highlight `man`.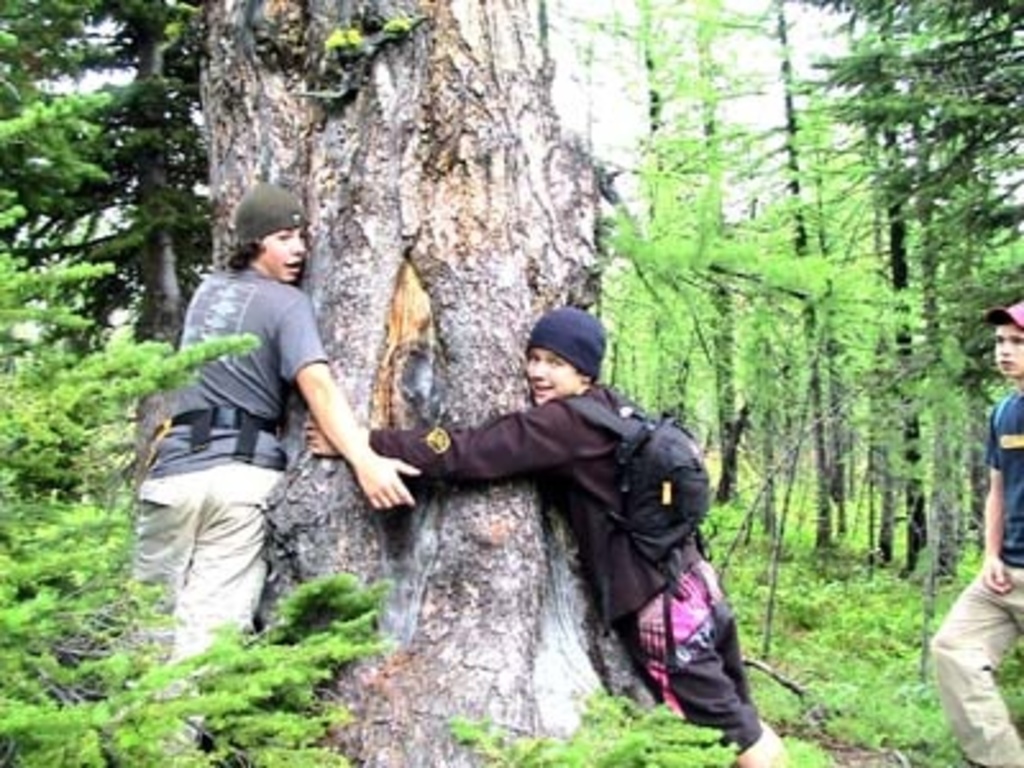
Highlighted region: bbox=(120, 179, 422, 758).
